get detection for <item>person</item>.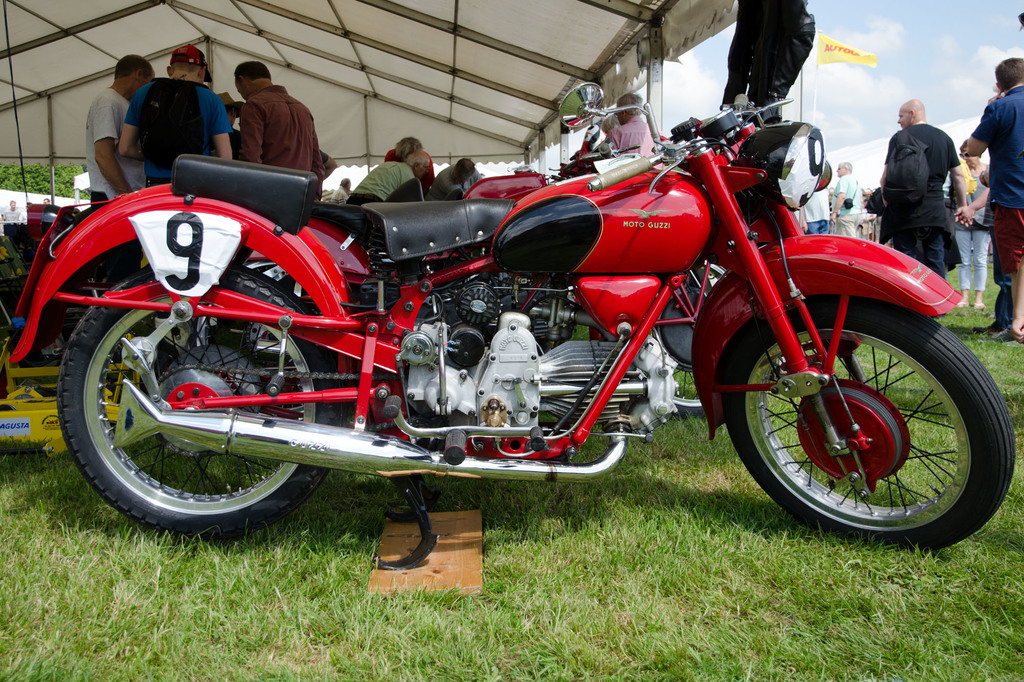
Detection: rect(609, 88, 666, 154).
